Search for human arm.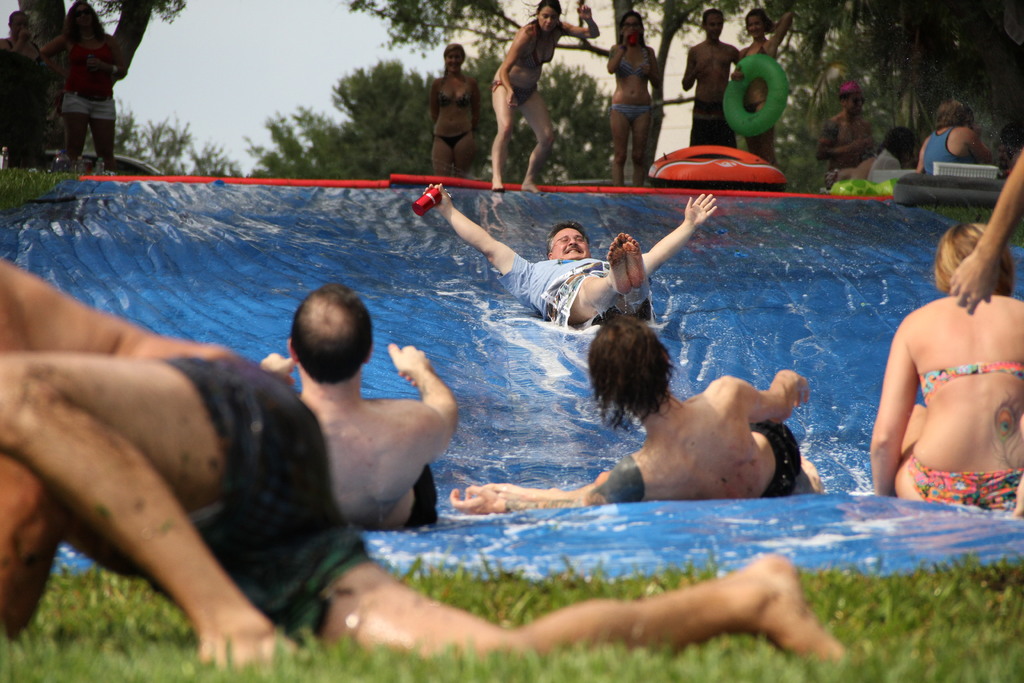
Found at left=609, top=24, right=630, bottom=77.
